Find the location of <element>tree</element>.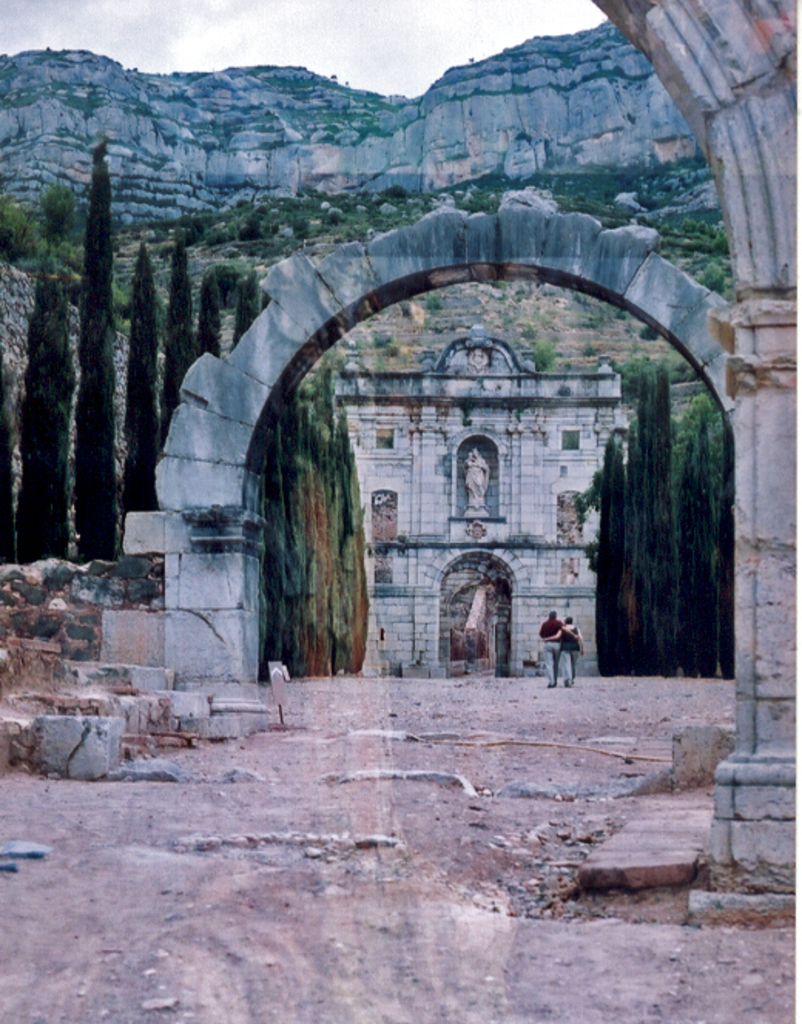
Location: box(159, 233, 193, 426).
